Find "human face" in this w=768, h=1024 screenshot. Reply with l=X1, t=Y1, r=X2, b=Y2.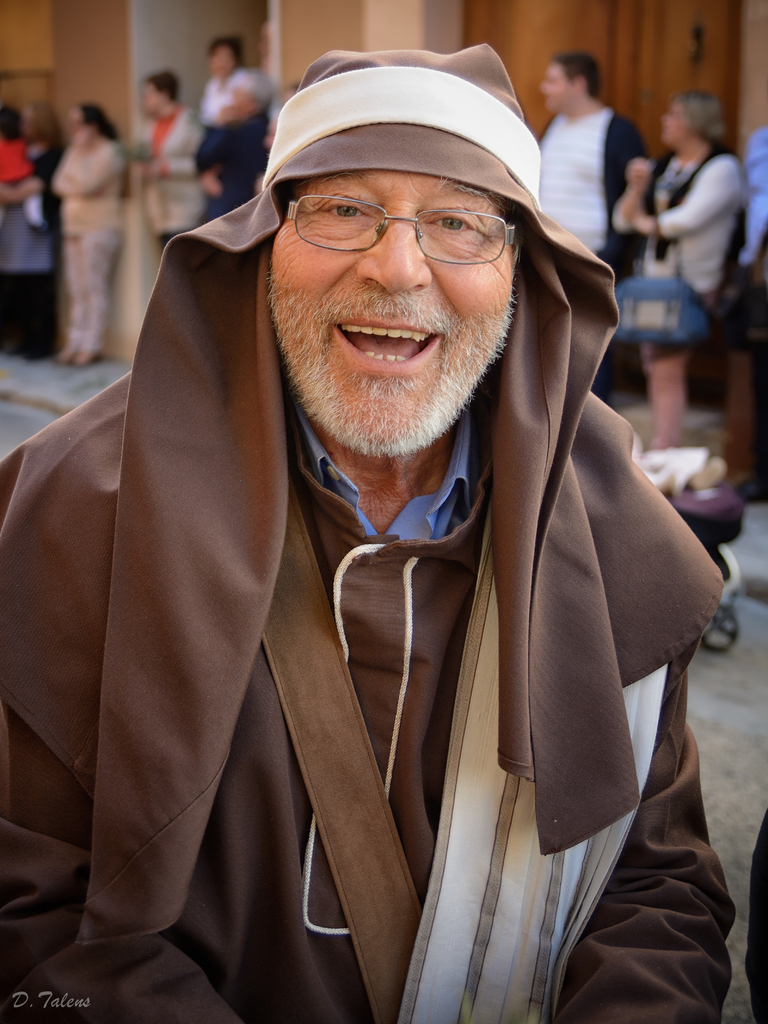
l=660, t=97, r=691, b=143.
